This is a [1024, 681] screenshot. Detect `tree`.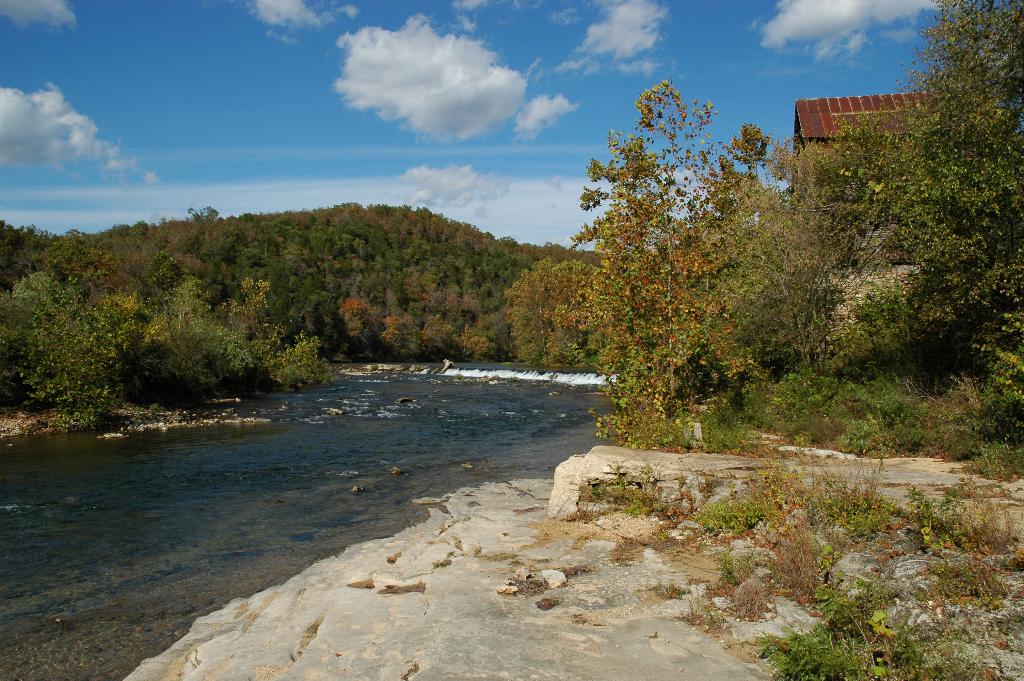
detection(822, 27, 1023, 443).
